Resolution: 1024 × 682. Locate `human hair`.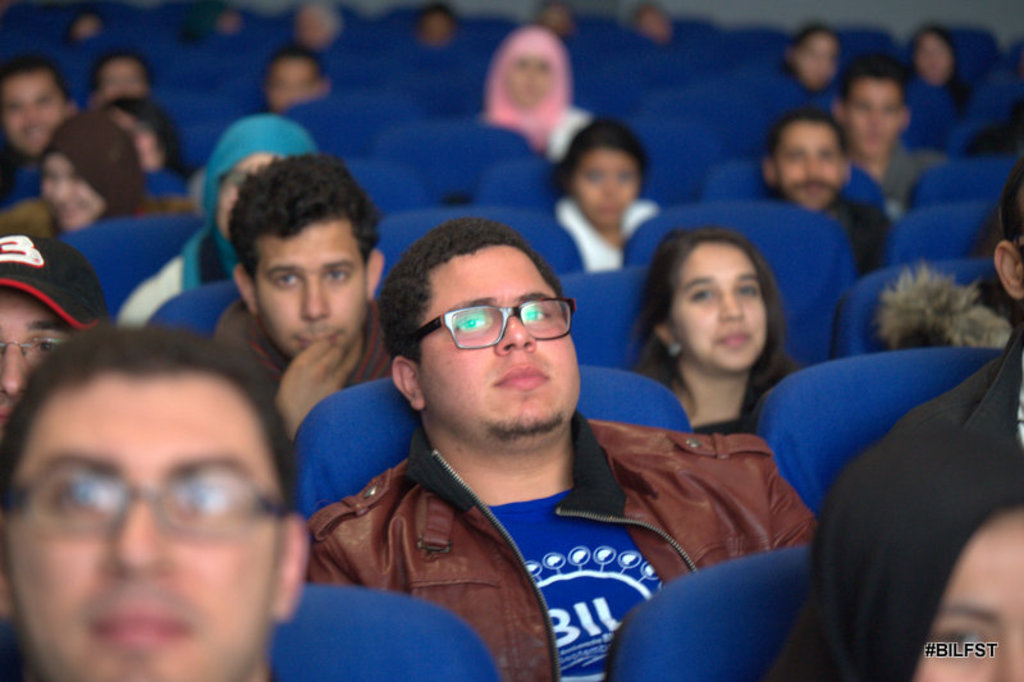
pyautogui.locateOnScreen(762, 104, 847, 155).
